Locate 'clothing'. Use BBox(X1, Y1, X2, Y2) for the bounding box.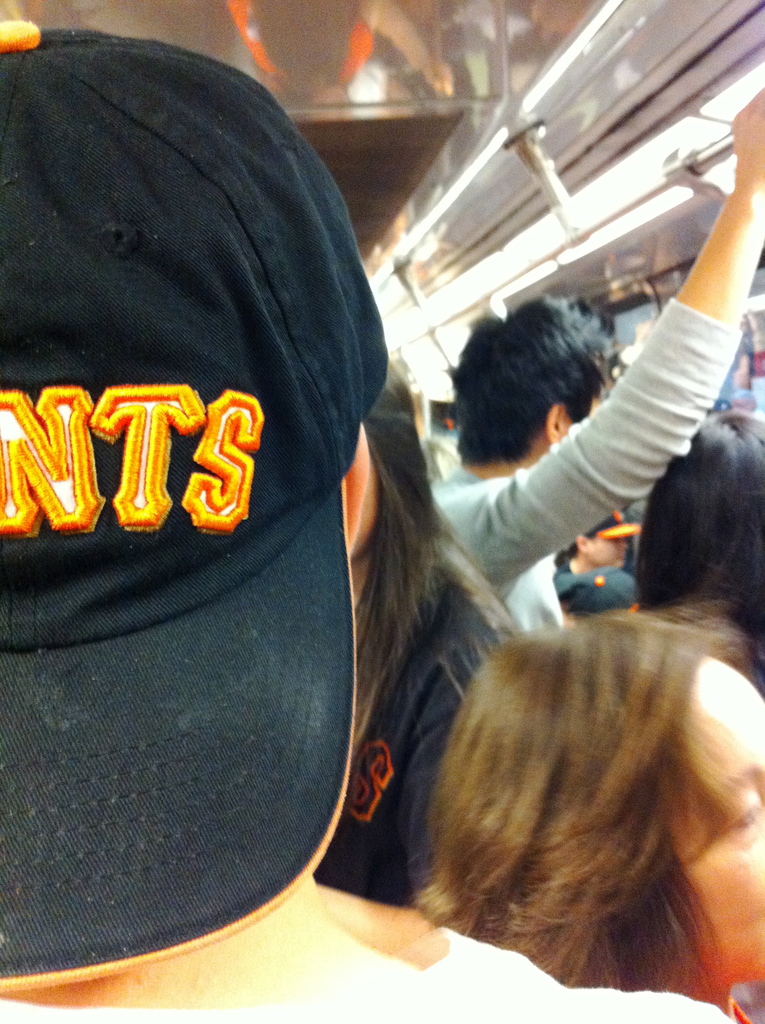
BBox(323, 547, 499, 899).
